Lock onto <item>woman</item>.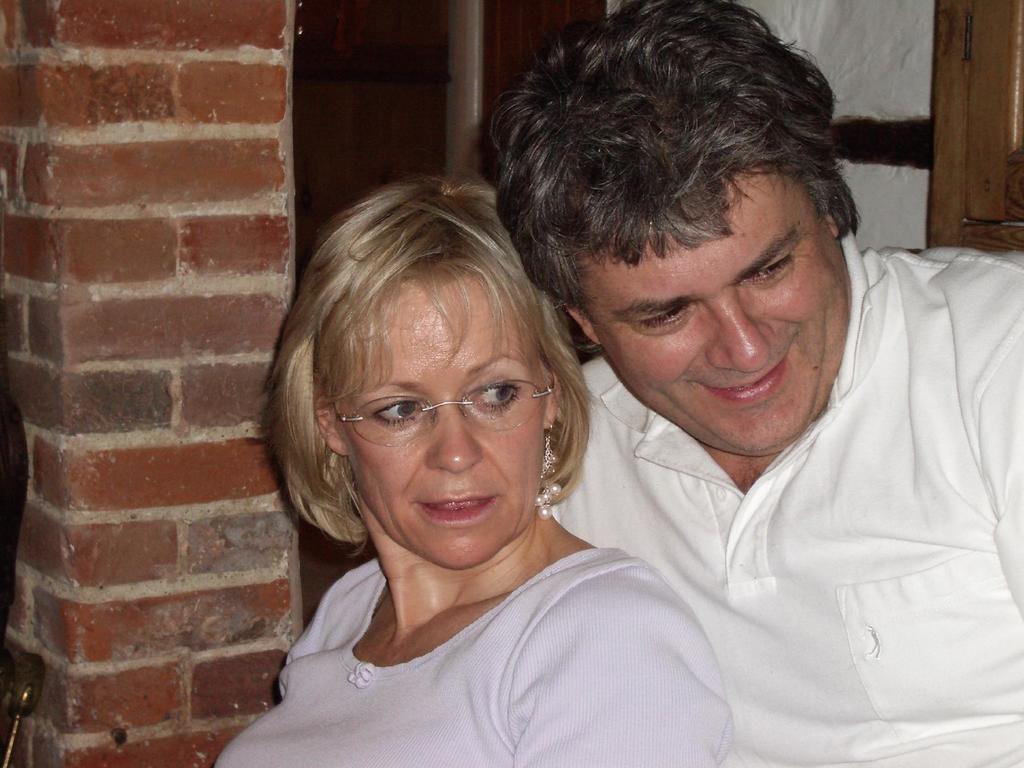
Locked: box(215, 126, 767, 761).
